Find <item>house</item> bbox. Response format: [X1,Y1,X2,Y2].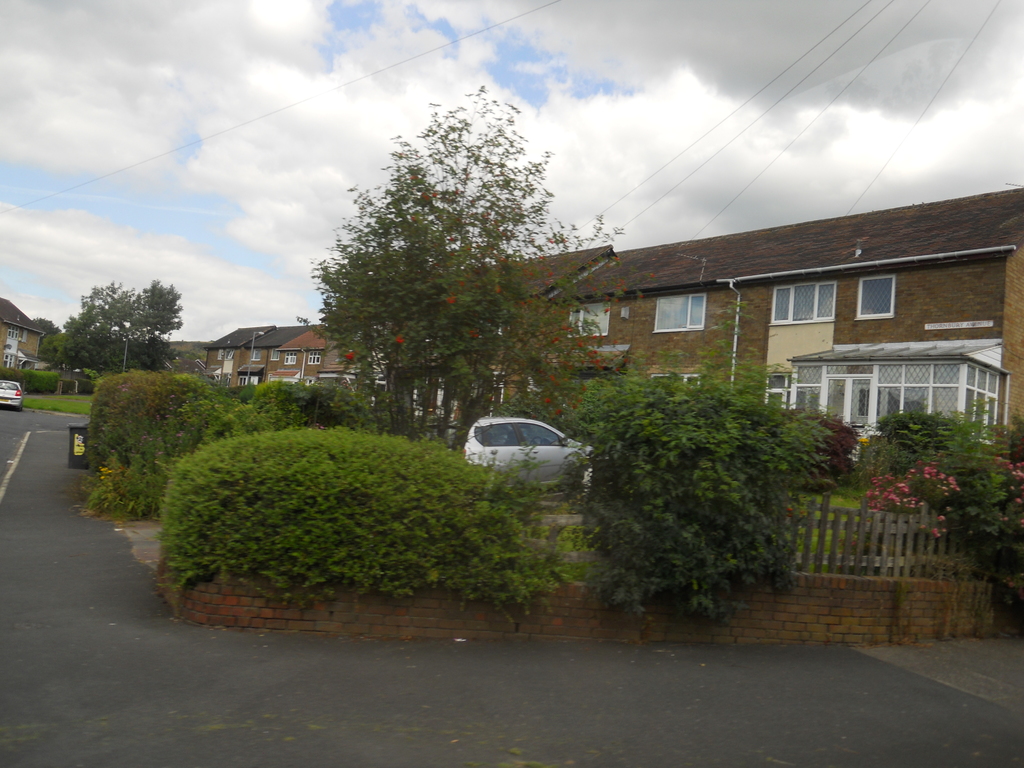
[502,187,1023,456].
